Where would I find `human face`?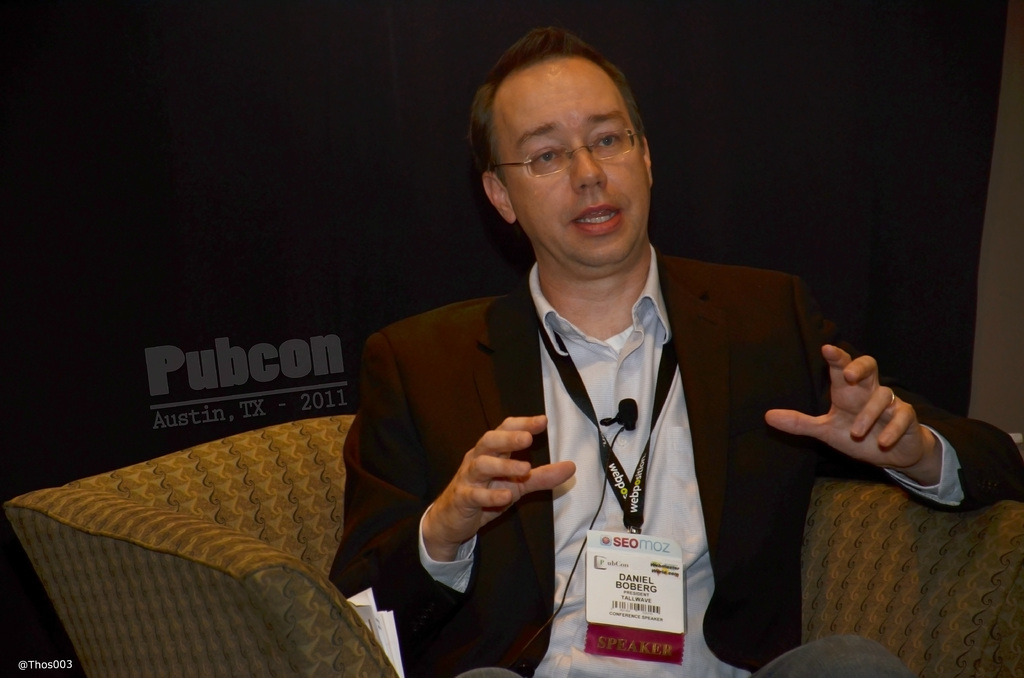
At locate(478, 64, 661, 259).
